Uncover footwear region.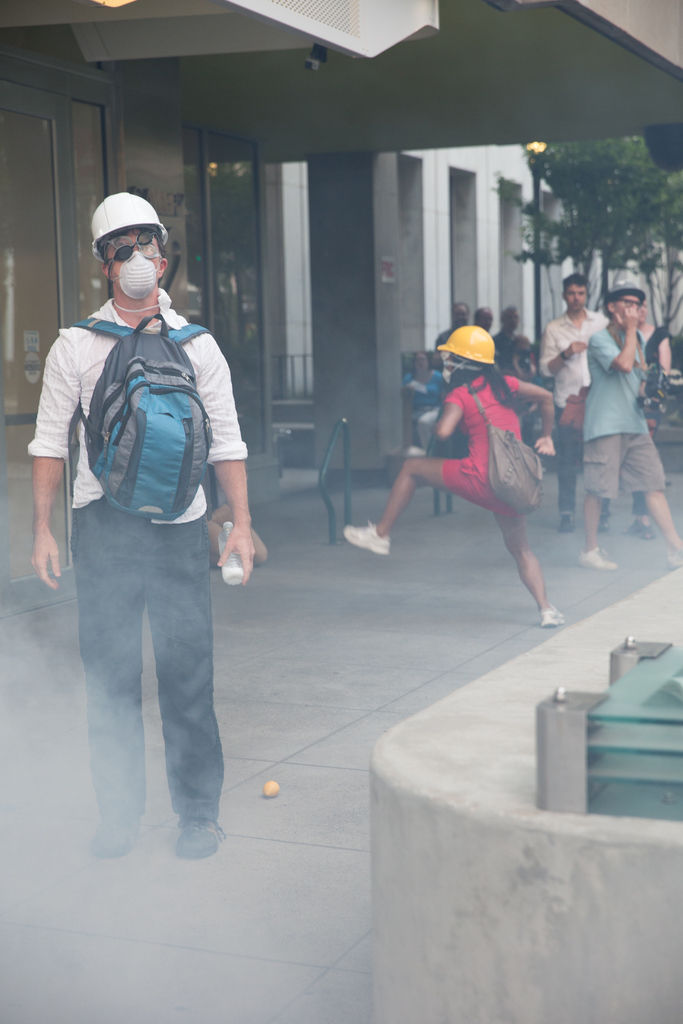
Uncovered: 556:515:575:532.
